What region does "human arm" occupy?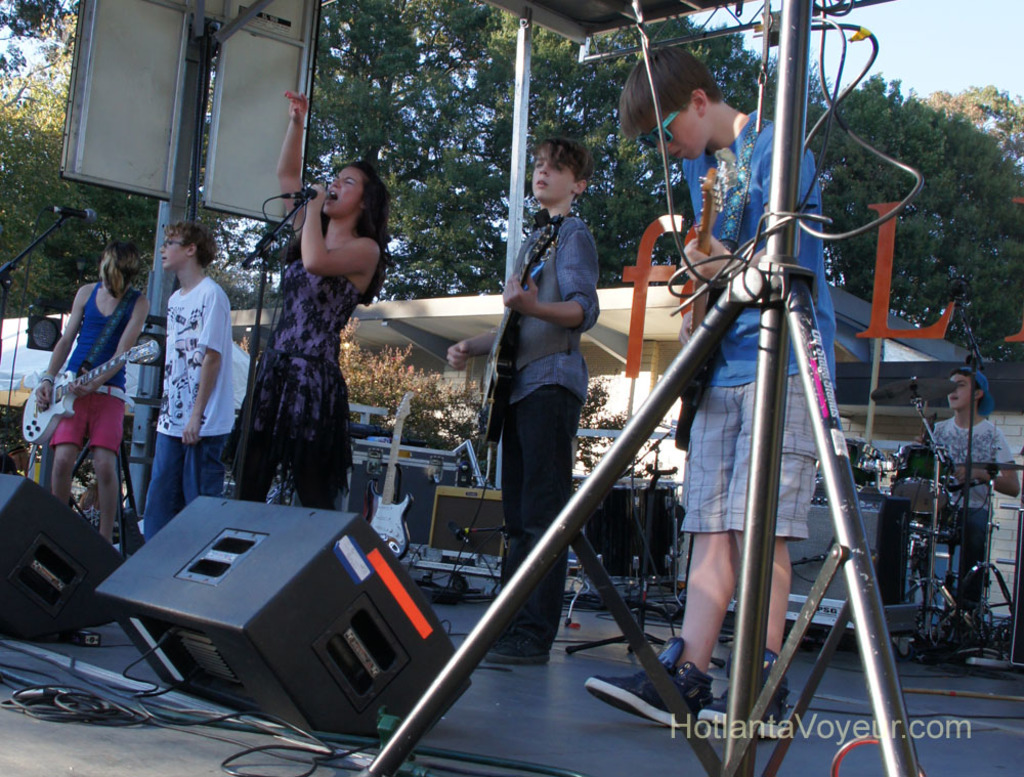
bbox(77, 299, 148, 393).
